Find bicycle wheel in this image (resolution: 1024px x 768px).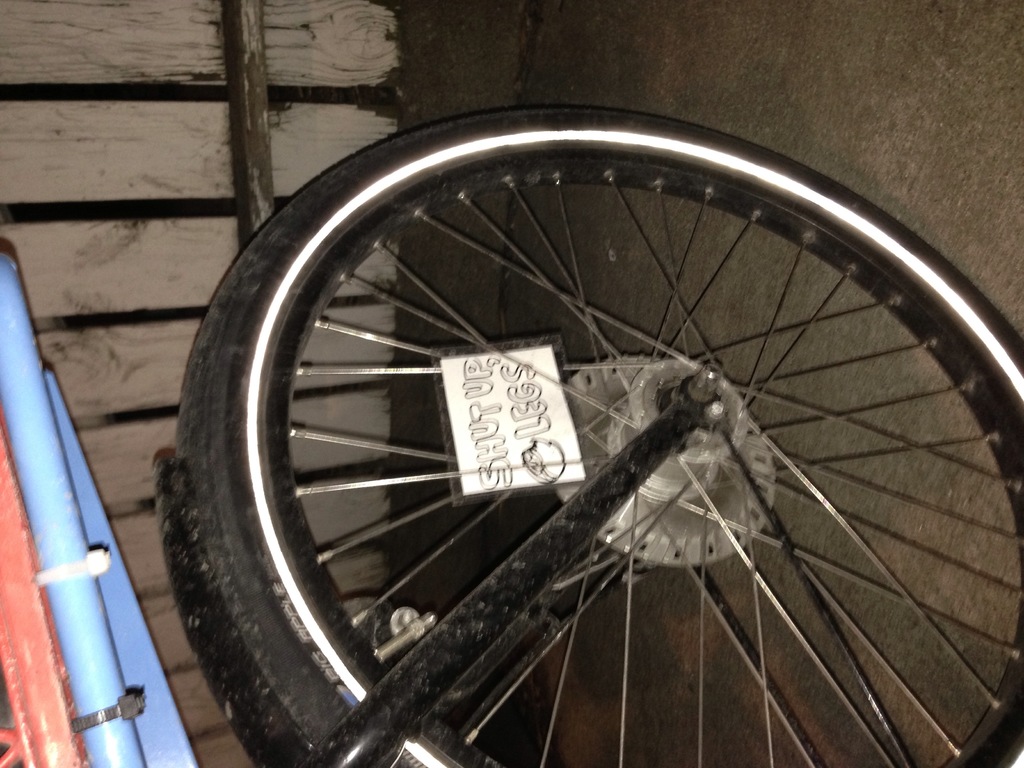
(left=136, top=73, right=1016, bottom=757).
